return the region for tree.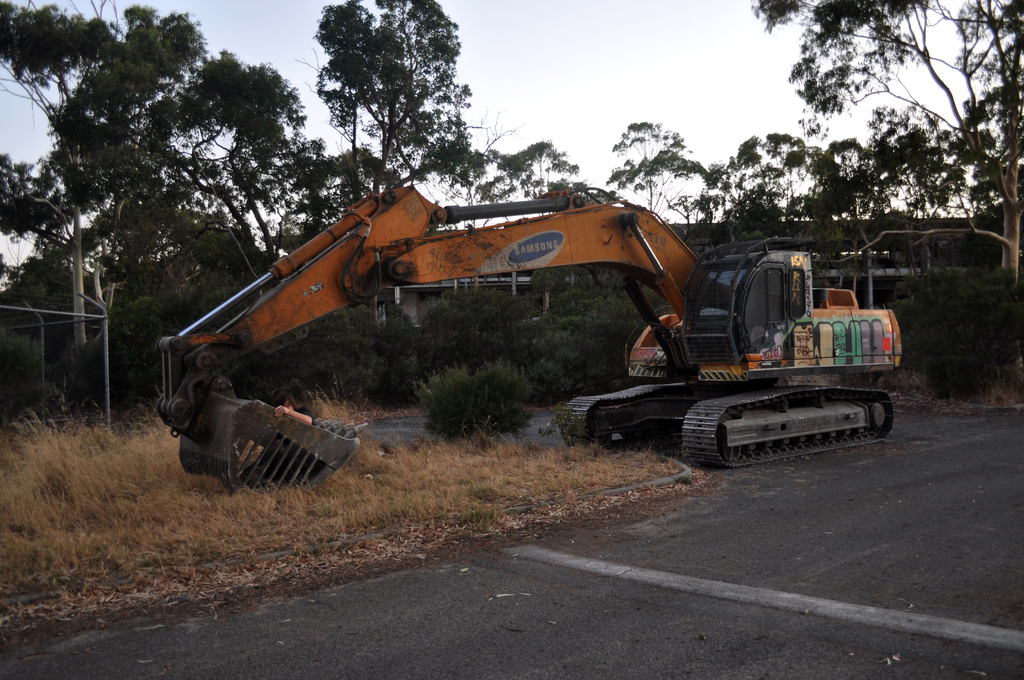
l=800, t=127, r=955, b=294.
